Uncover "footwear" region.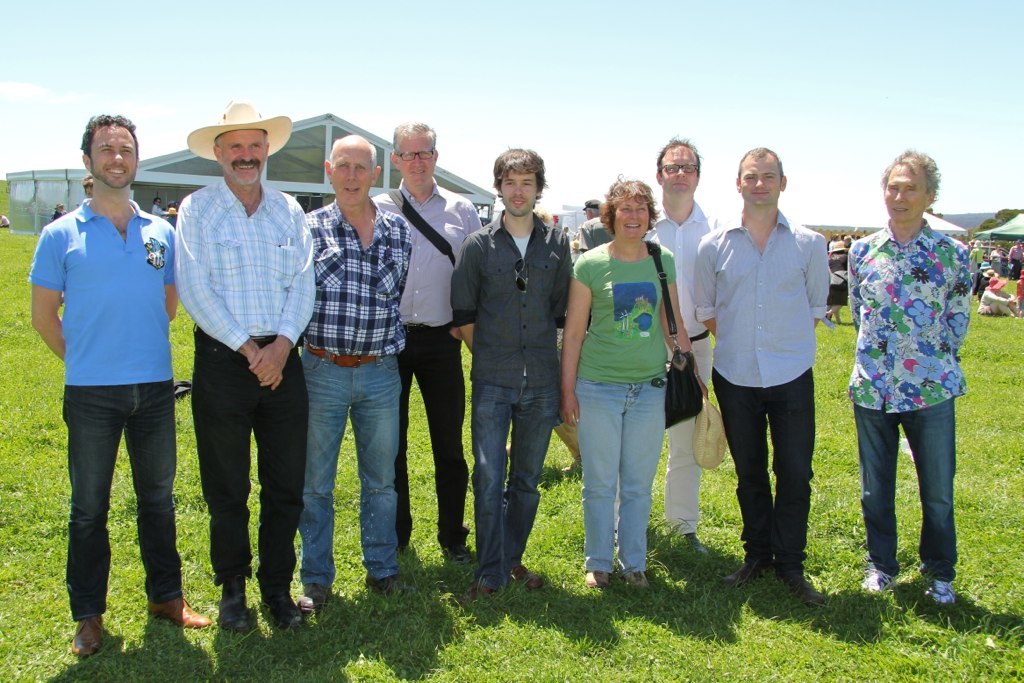
Uncovered: (927, 578, 954, 613).
